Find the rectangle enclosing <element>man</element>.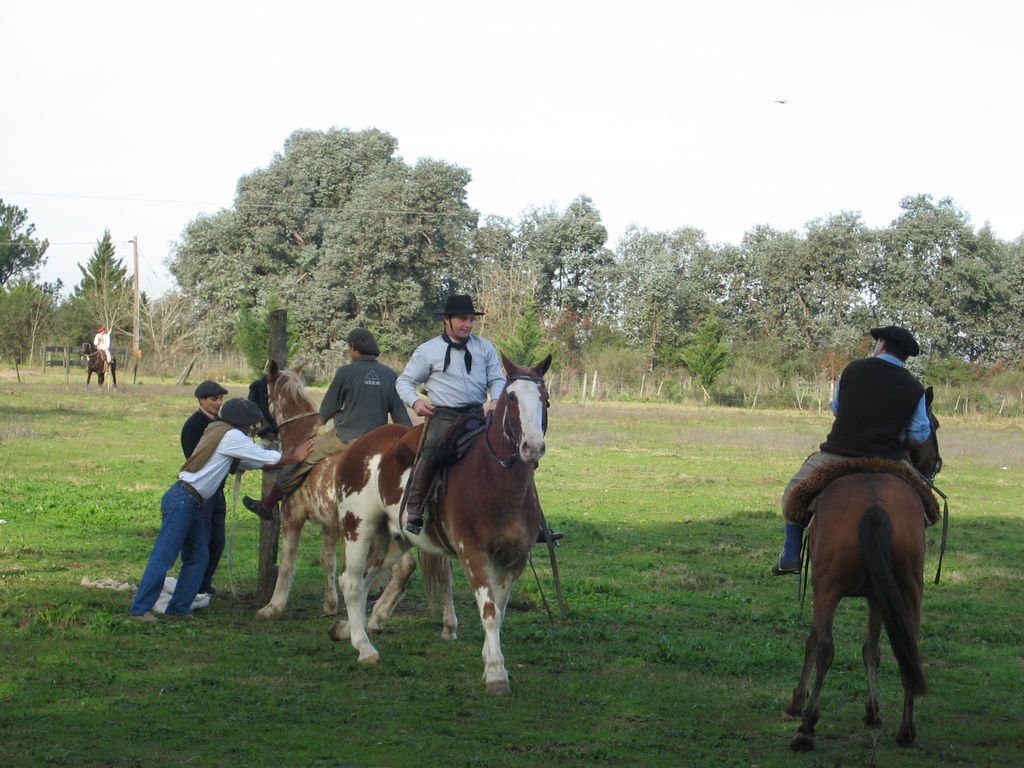
select_region(771, 324, 934, 575).
